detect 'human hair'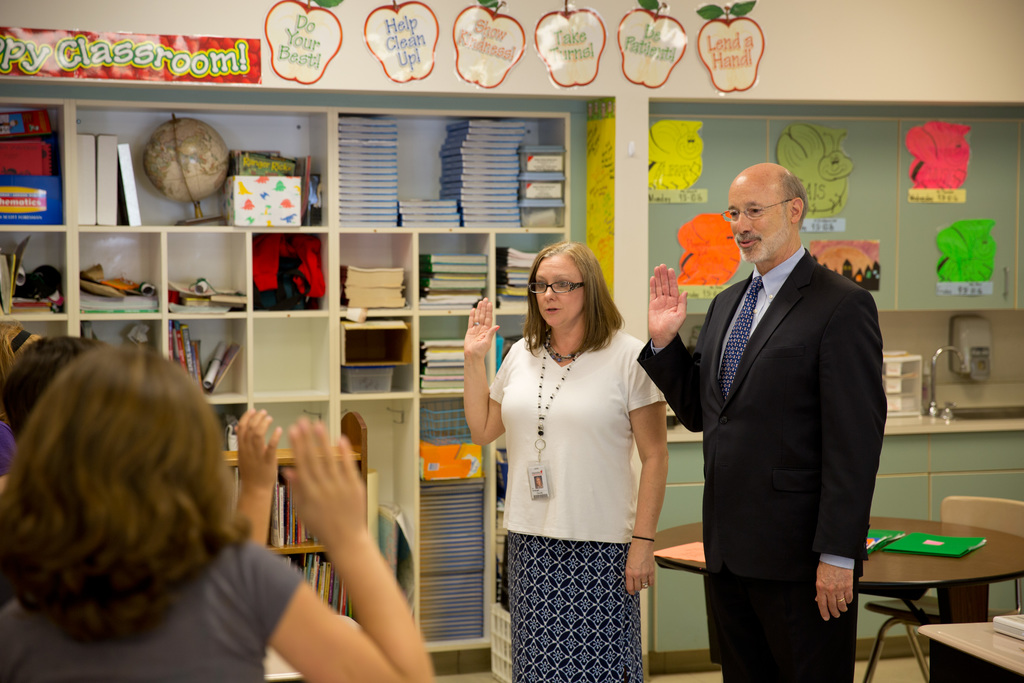
Rect(518, 237, 626, 359)
